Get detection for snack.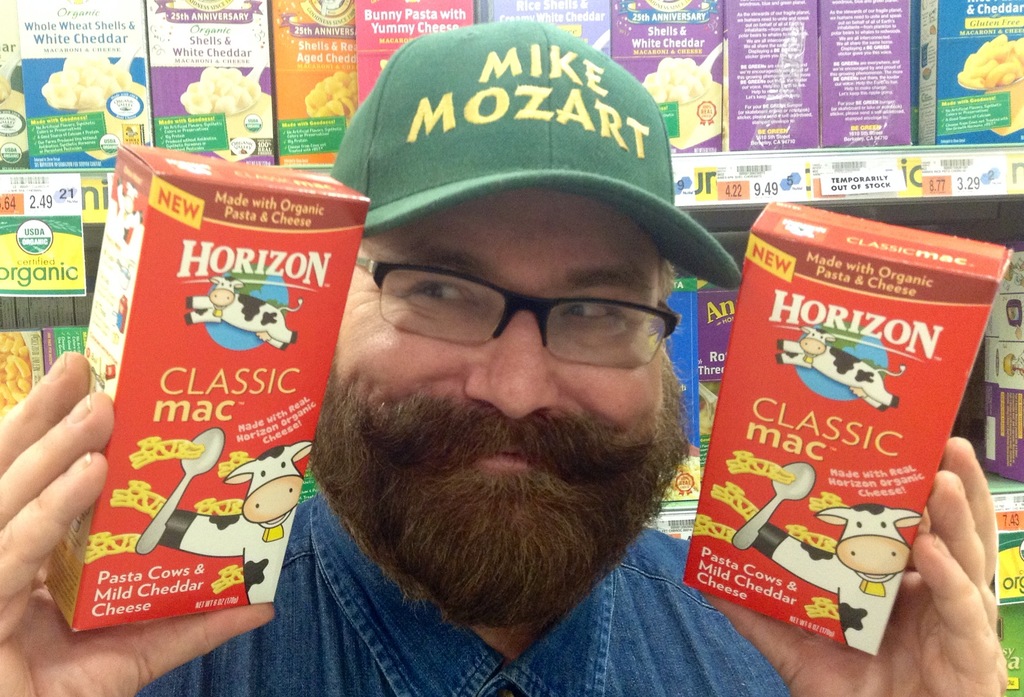
Detection: 716, 490, 766, 523.
